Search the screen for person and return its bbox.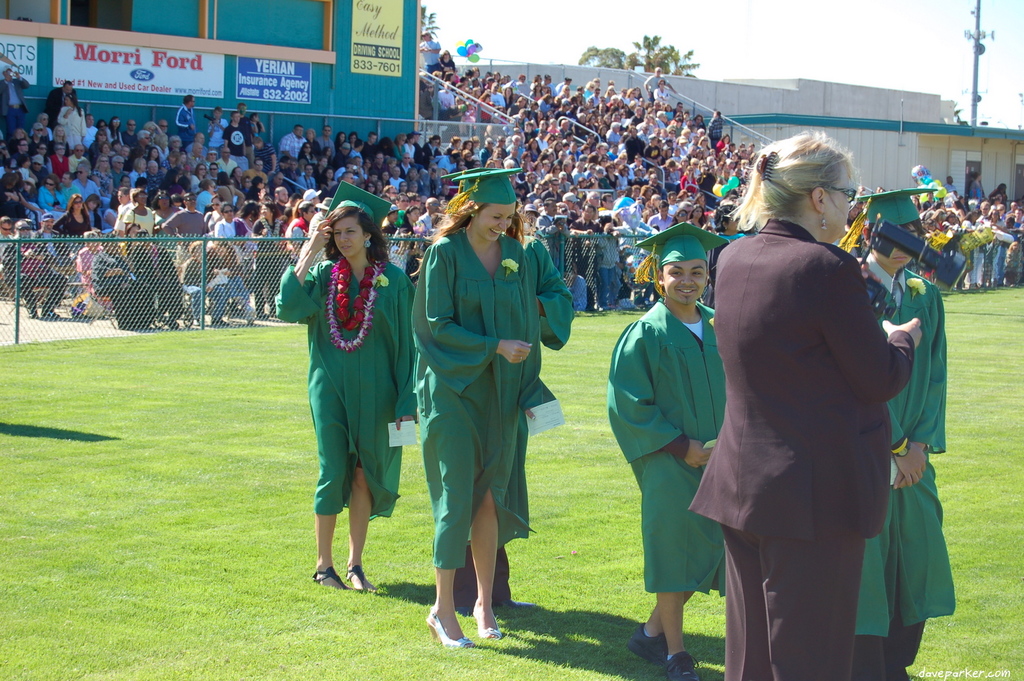
Found: <region>35, 175, 70, 230</region>.
